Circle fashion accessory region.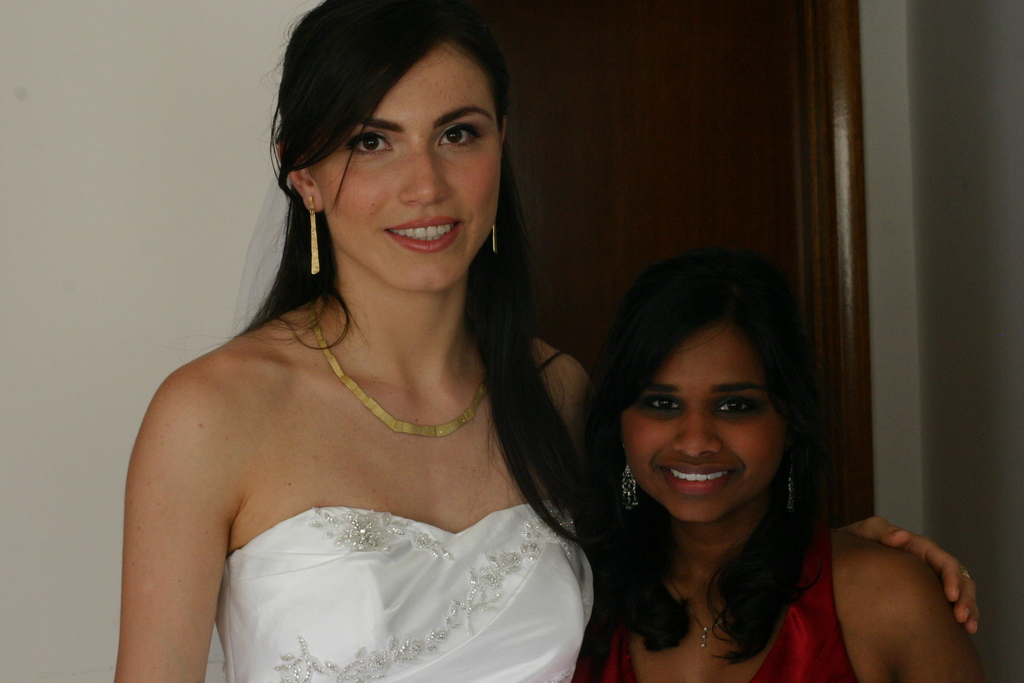
Region: bbox(787, 457, 803, 509).
